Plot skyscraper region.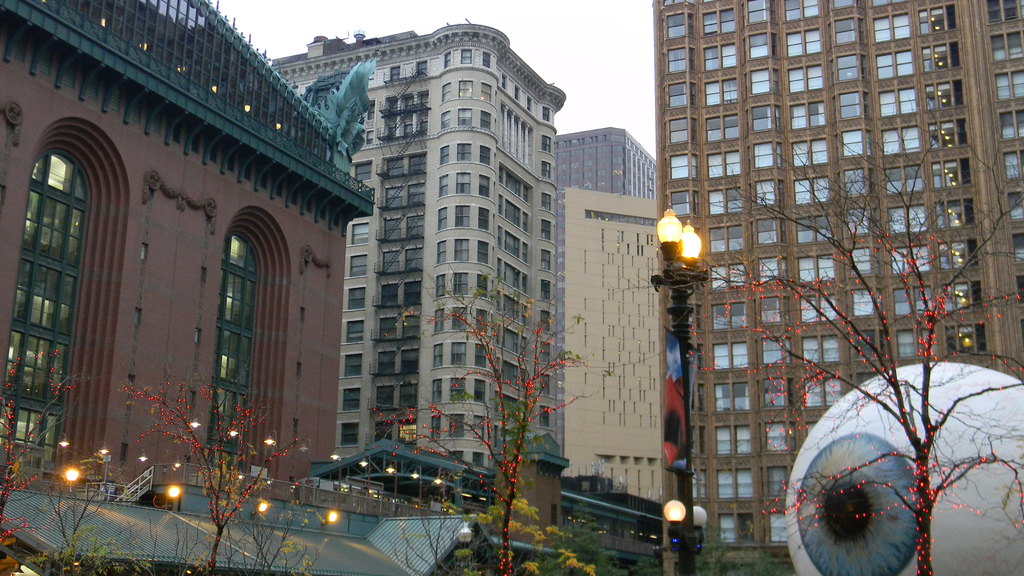
Plotted at [649, 0, 1023, 575].
